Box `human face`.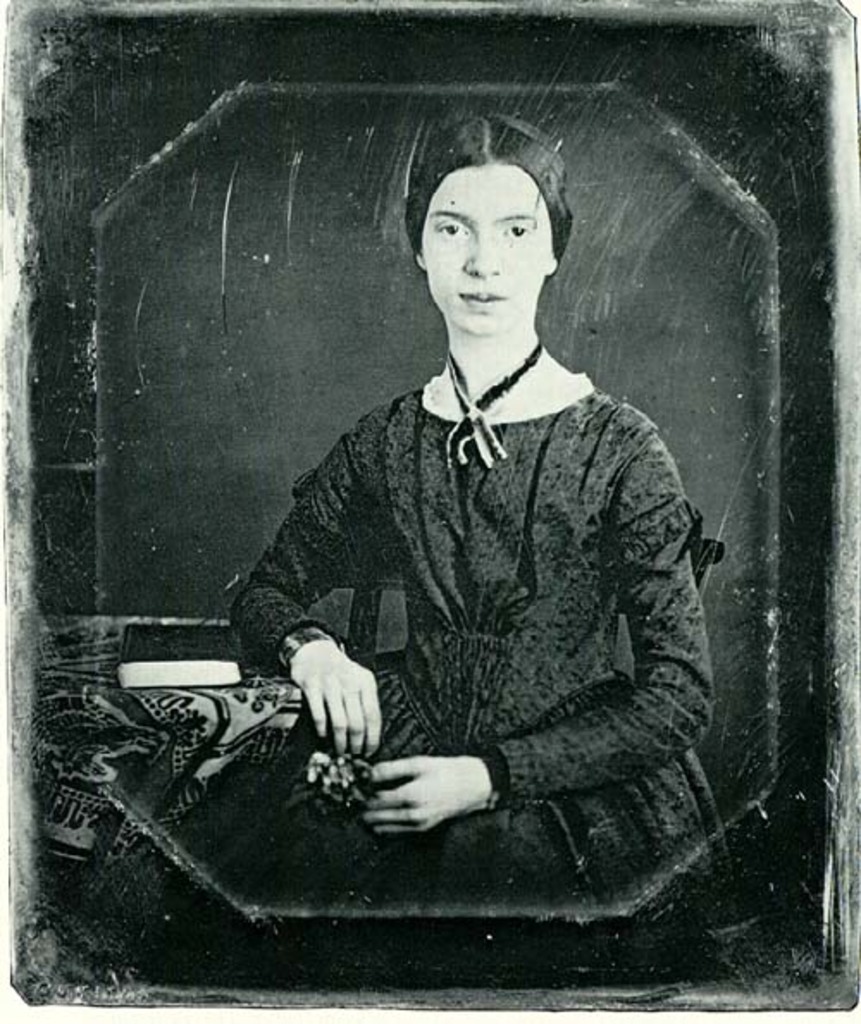
locate(422, 169, 549, 334).
